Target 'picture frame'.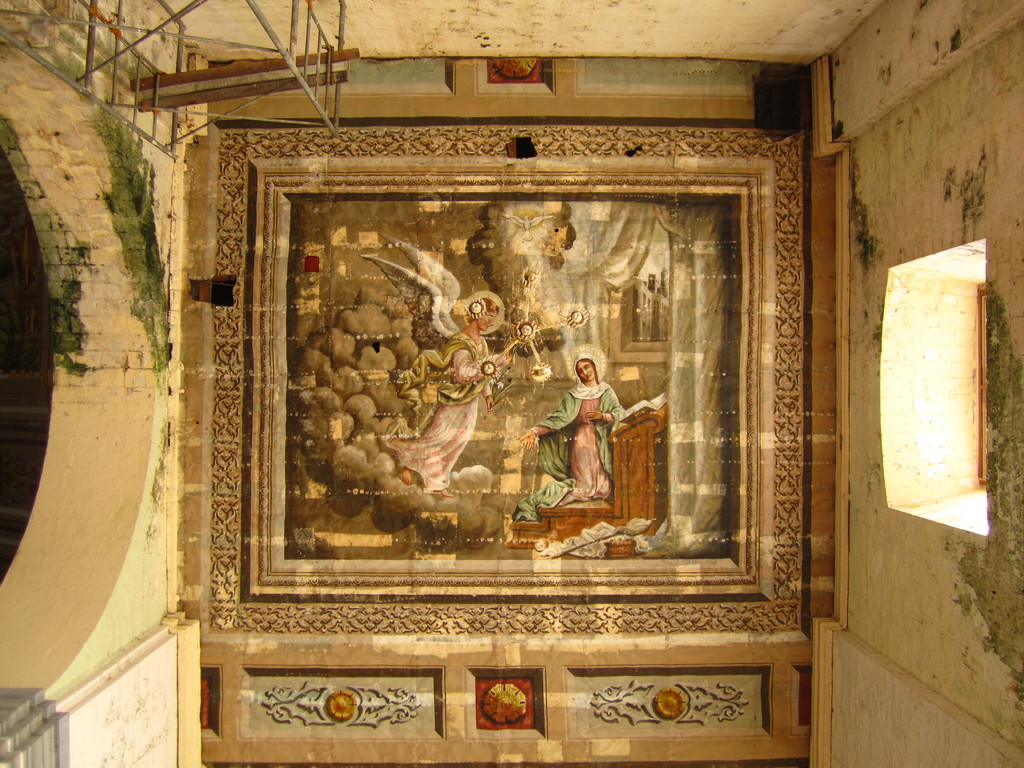
Target region: BBox(205, 124, 805, 630).
